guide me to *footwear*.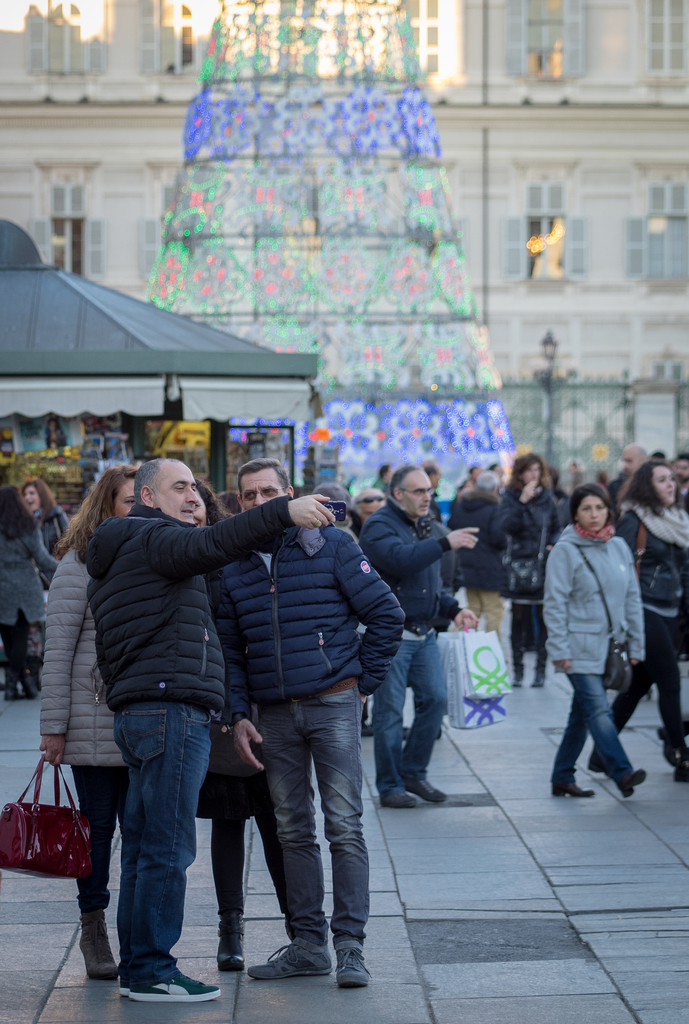
Guidance: box=[328, 936, 373, 984].
